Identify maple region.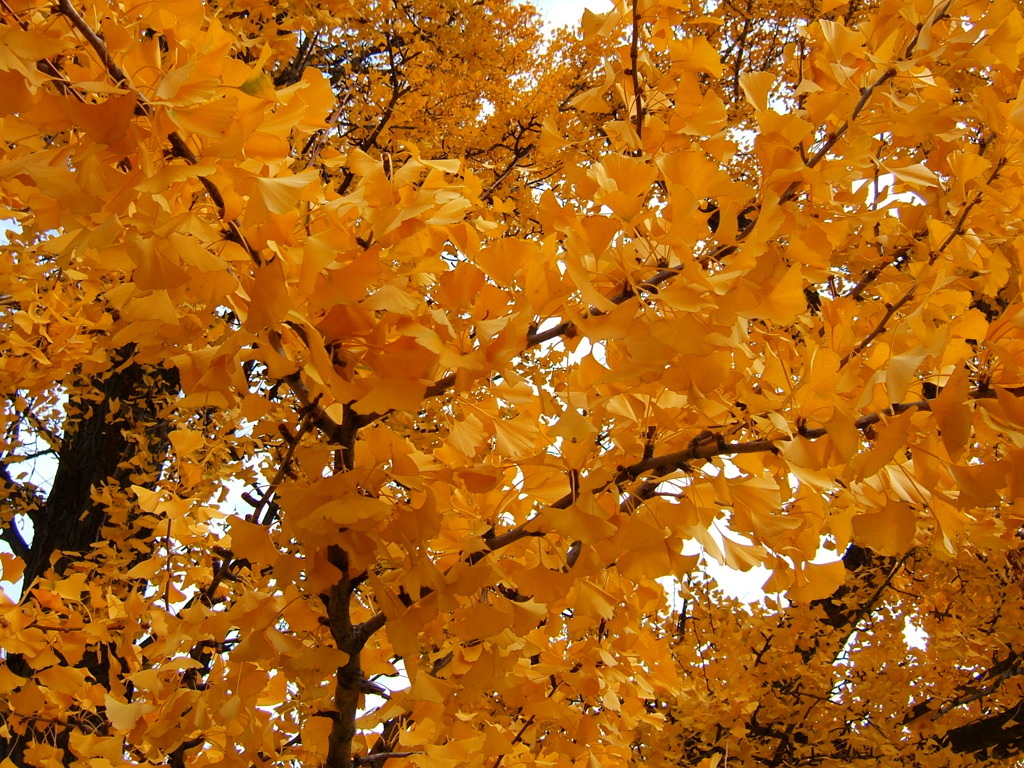
Region: box=[2, 4, 1023, 767].
